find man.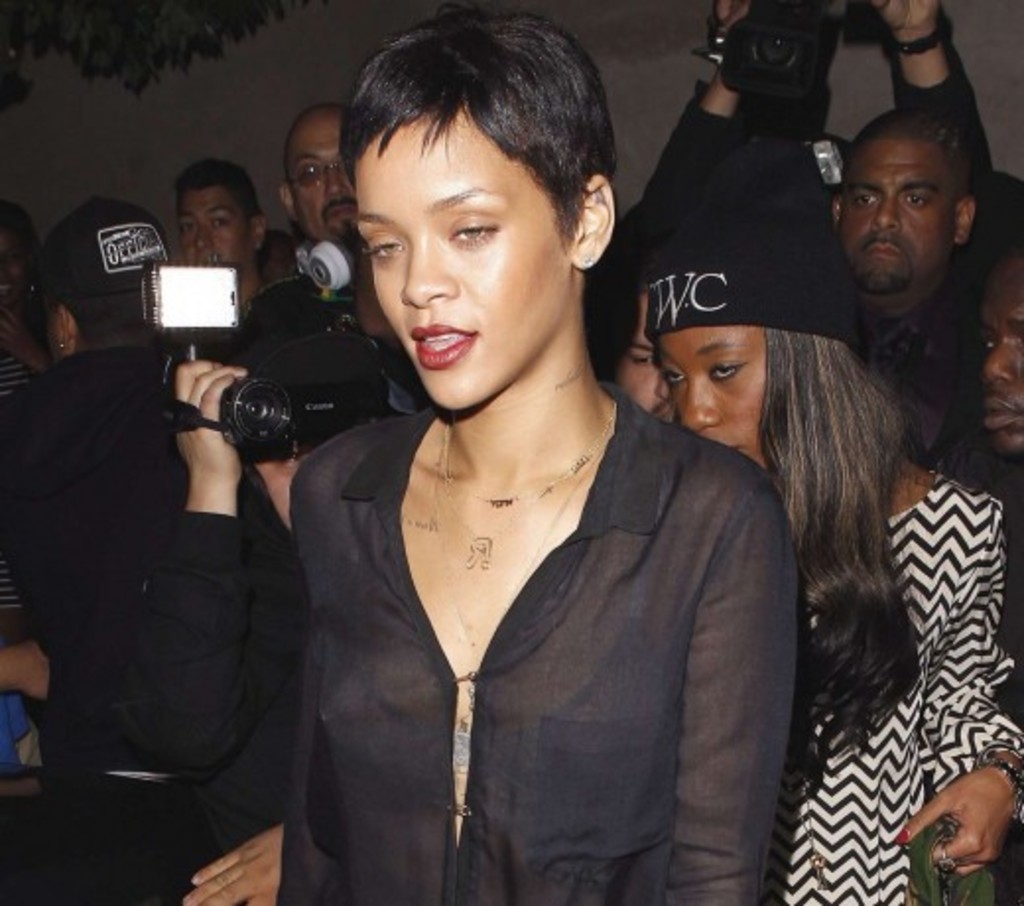
bbox=[955, 246, 1022, 719].
